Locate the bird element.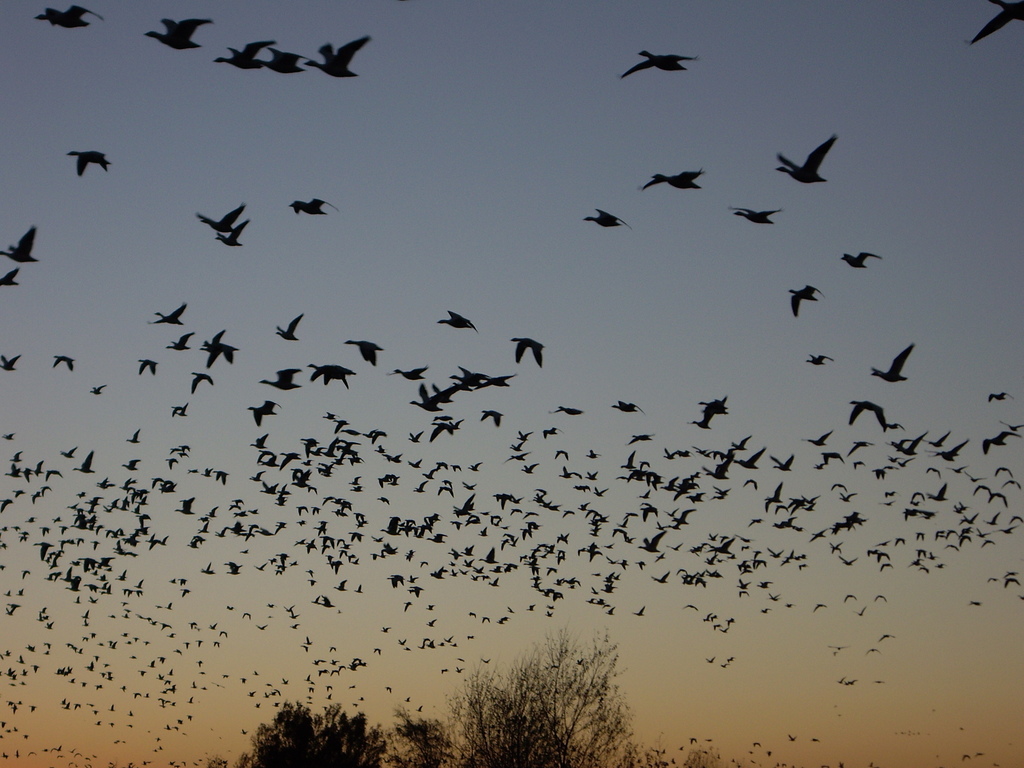
Element bbox: bbox=(53, 516, 61, 523).
